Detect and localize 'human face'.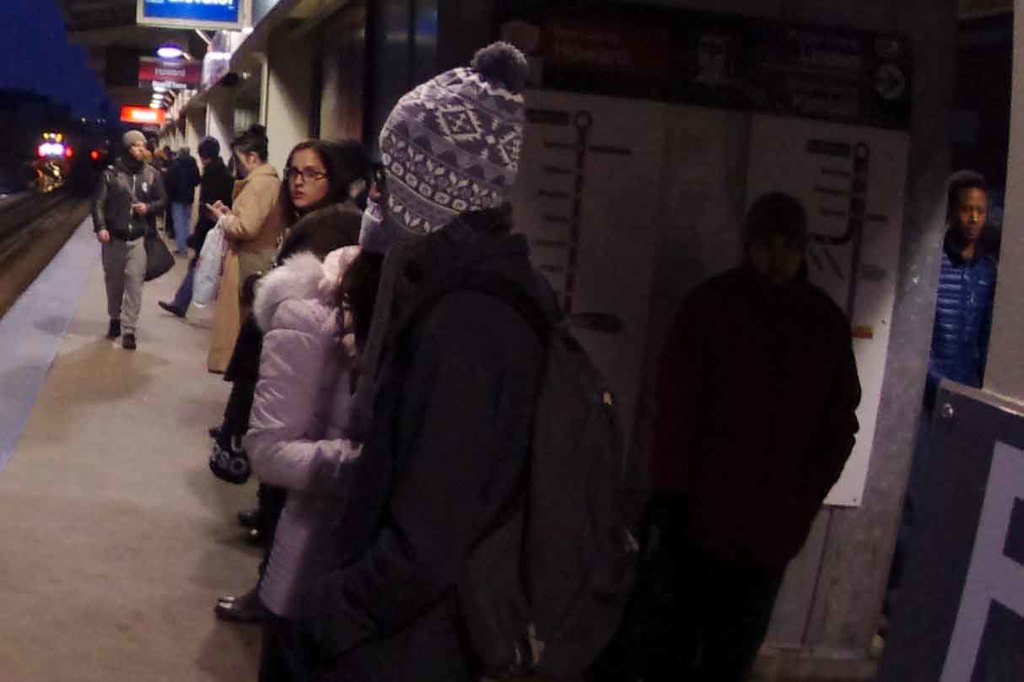
Localized at l=289, t=147, r=337, b=210.
